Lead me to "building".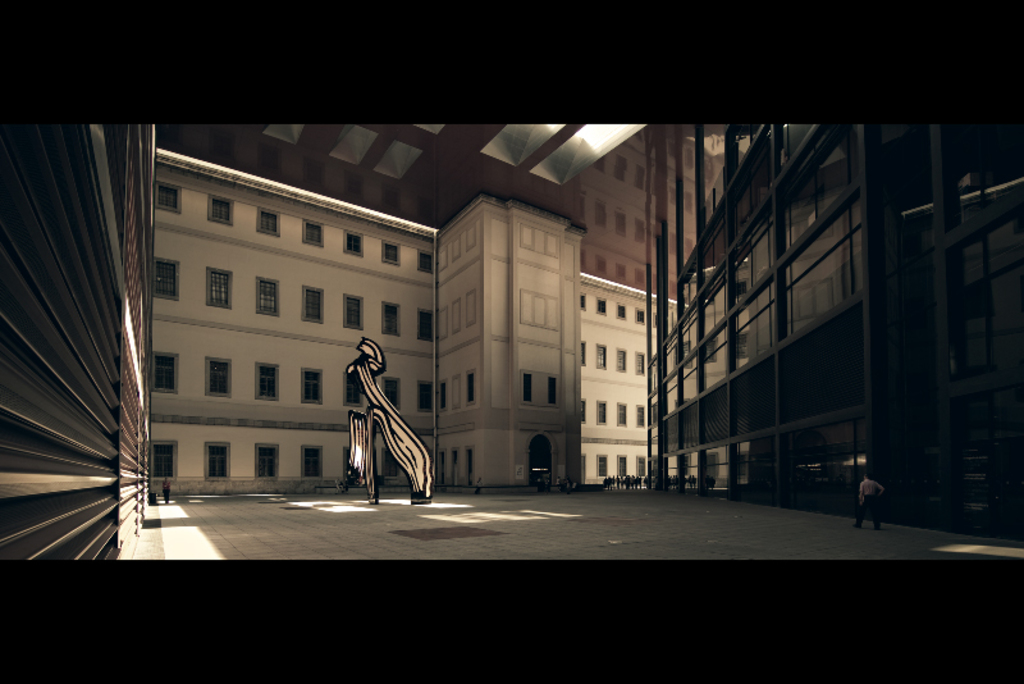
Lead to locate(646, 102, 1023, 541).
